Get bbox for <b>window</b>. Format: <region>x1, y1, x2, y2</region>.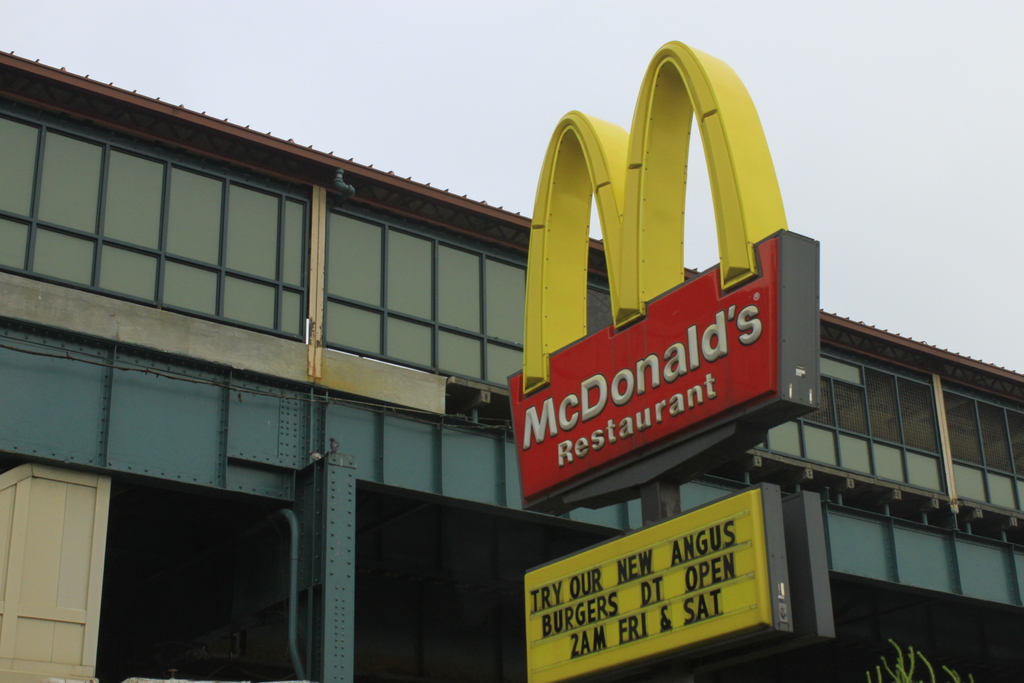
<region>0, 108, 1023, 507</region>.
